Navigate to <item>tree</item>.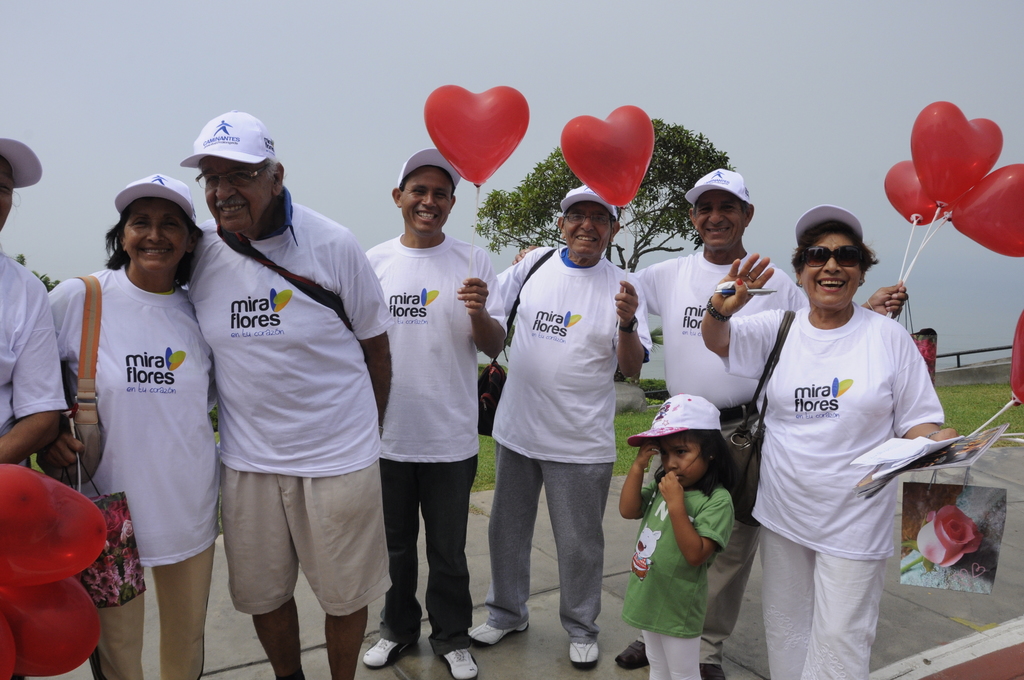
Navigation target: [left=475, top=116, right=733, bottom=274].
